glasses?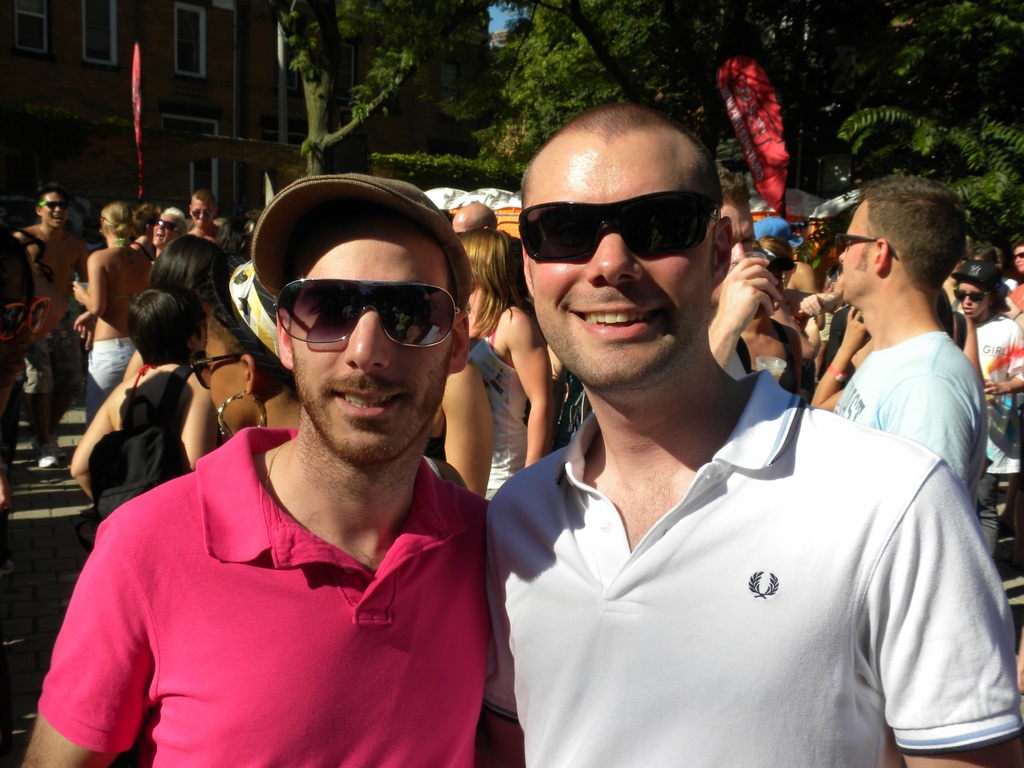
region(515, 188, 726, 264)
